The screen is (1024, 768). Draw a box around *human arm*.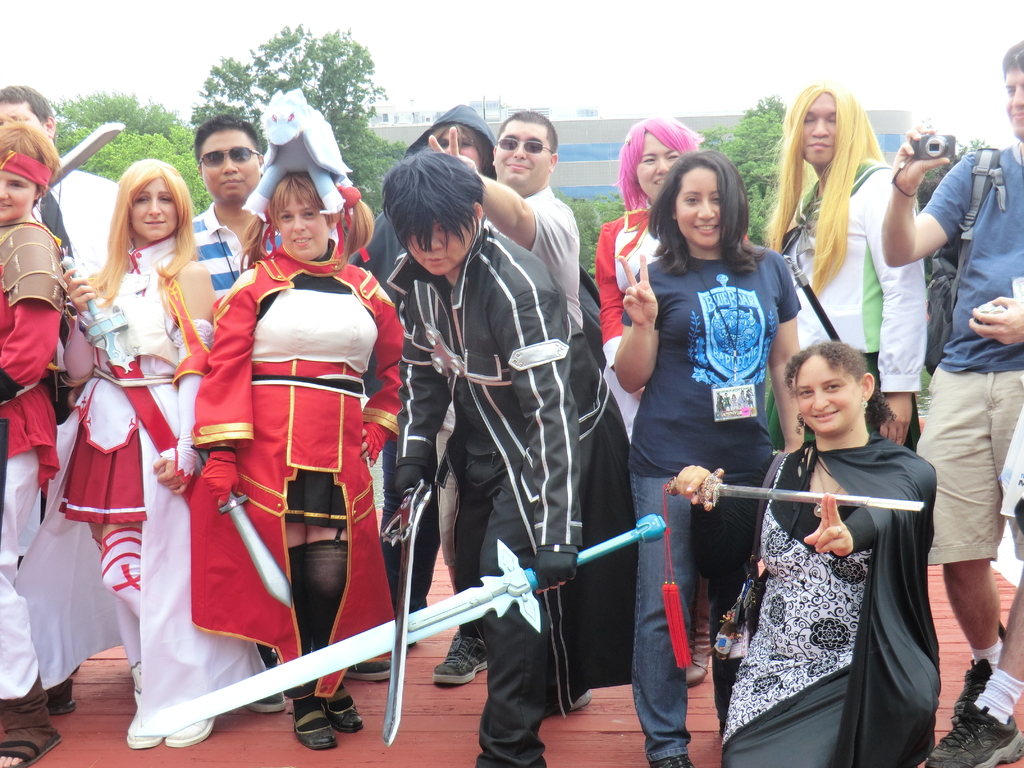
[left=345, top=294, right=413, bottom=471].
